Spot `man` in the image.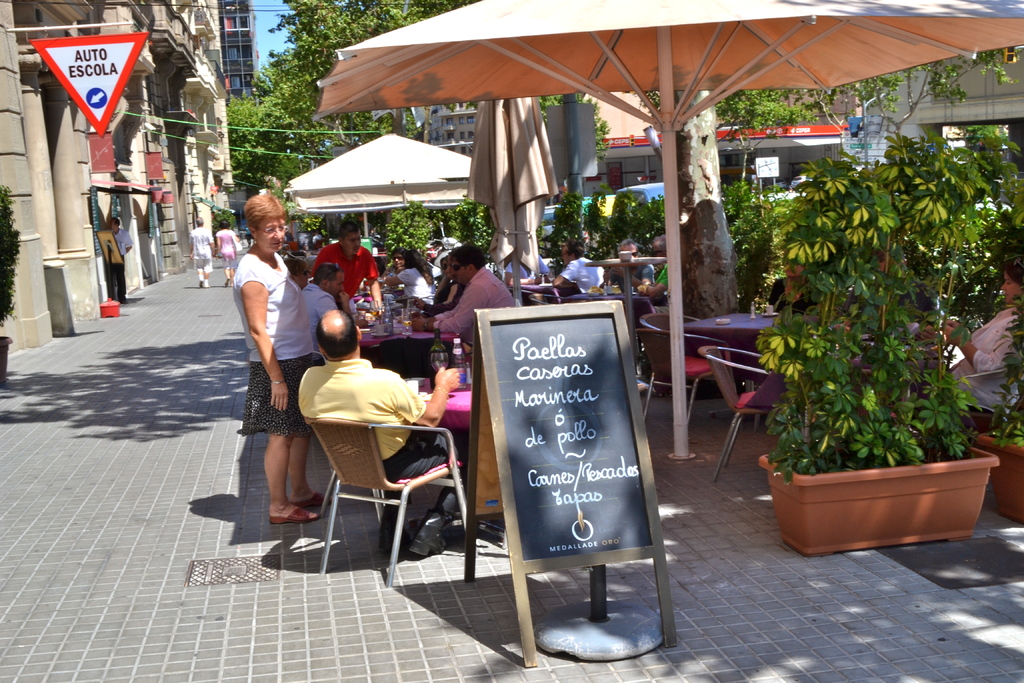
`man` found at 269, 324, 467, 527.
